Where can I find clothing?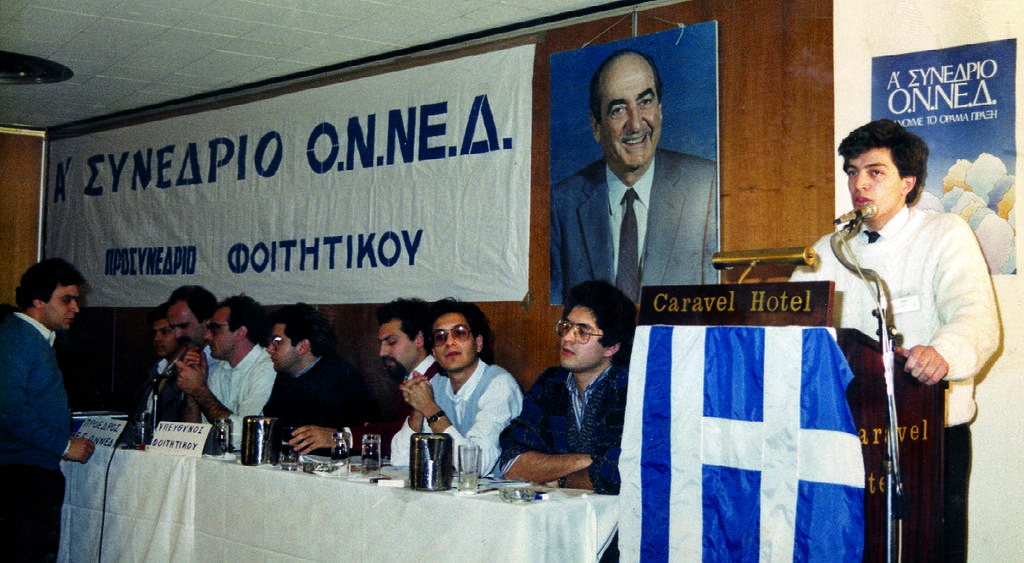
You can find it at 195, 342, 272, 448.
